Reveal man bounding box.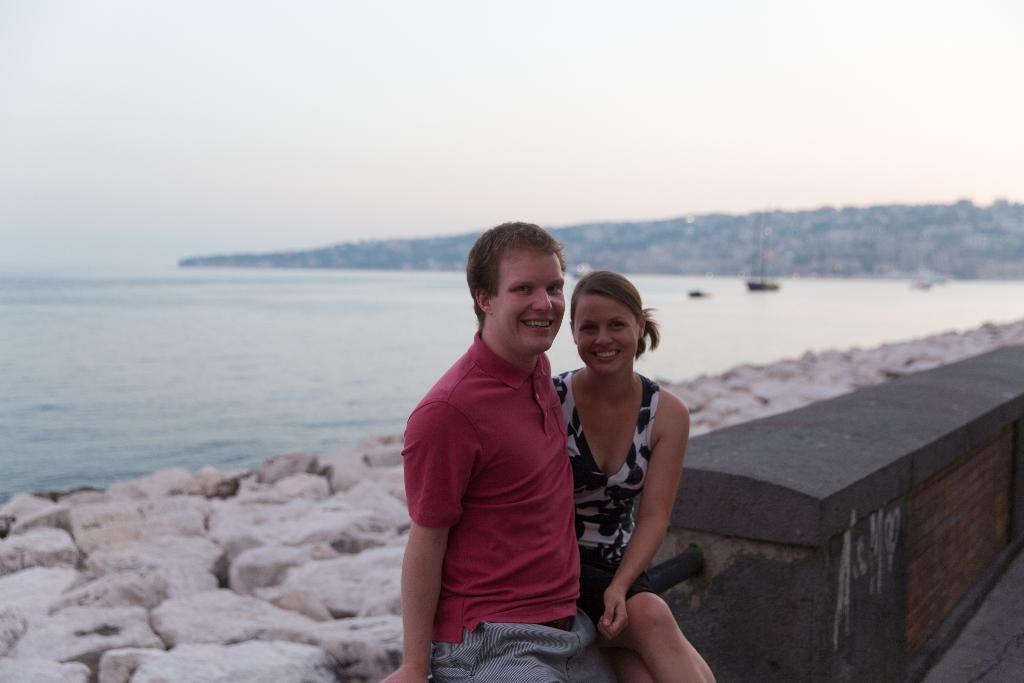
Revealed: l=394, t=220, r=607, b=678.
